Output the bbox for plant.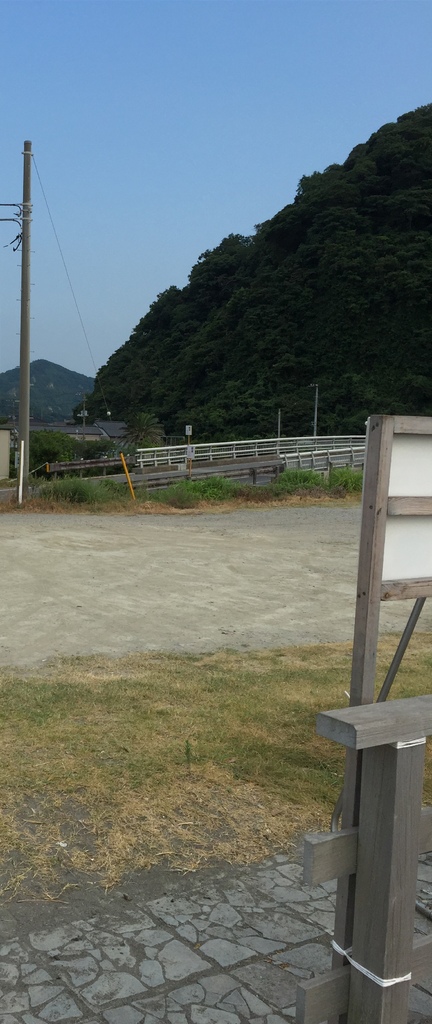
box=[154, 483, 203, 509].
